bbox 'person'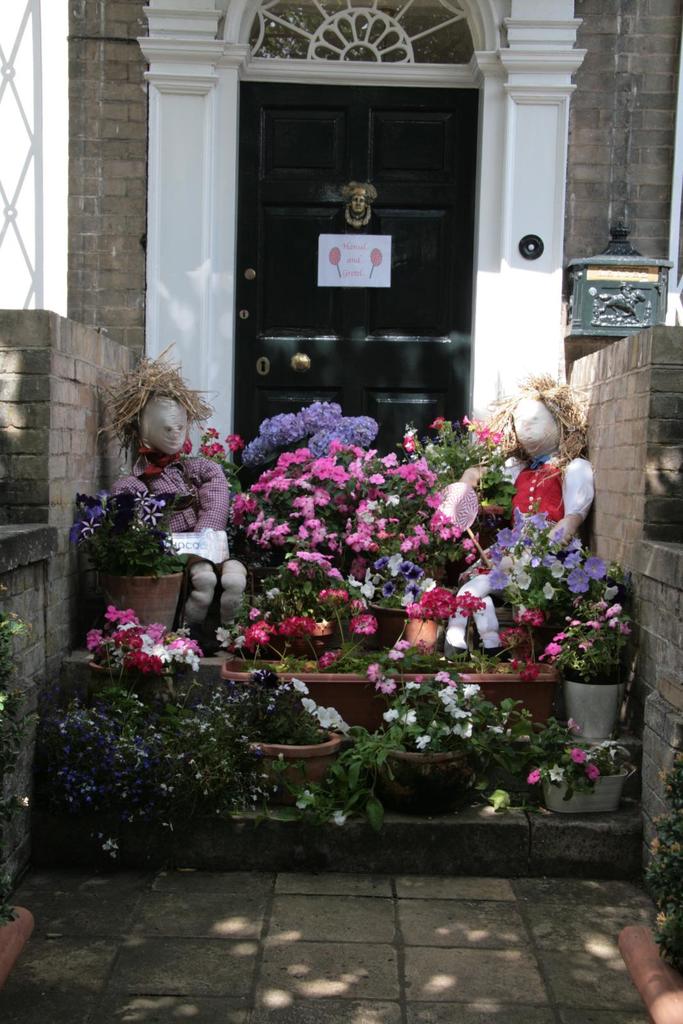
x1=430 y1=376 x2=601 y2=661
